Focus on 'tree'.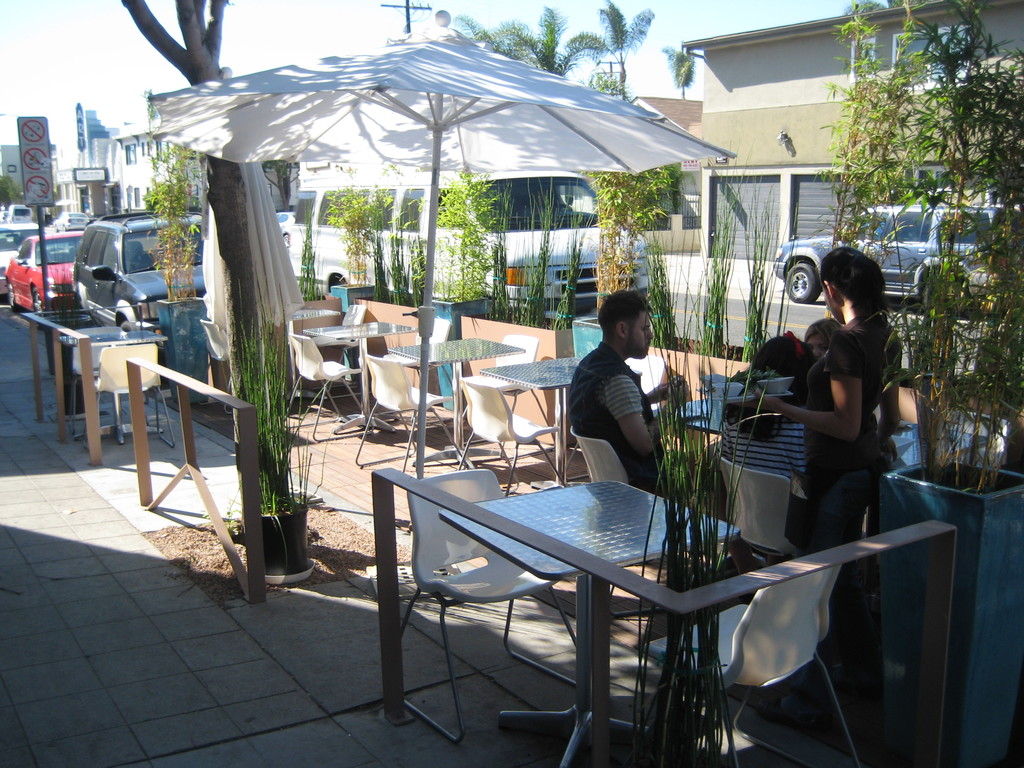
Focused at {"left": 450, "top": 4, "right": 615, "bottom": 72}.
